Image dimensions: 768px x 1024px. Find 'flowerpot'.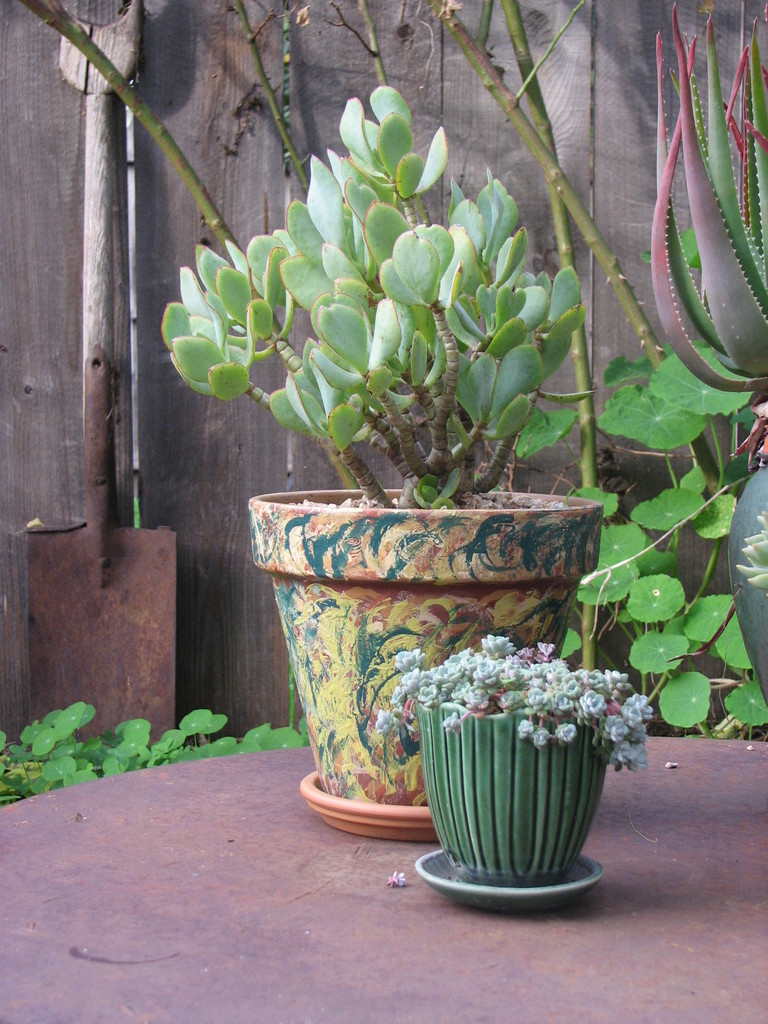
<bbox>248, 488, 604, 805</bbox>.
